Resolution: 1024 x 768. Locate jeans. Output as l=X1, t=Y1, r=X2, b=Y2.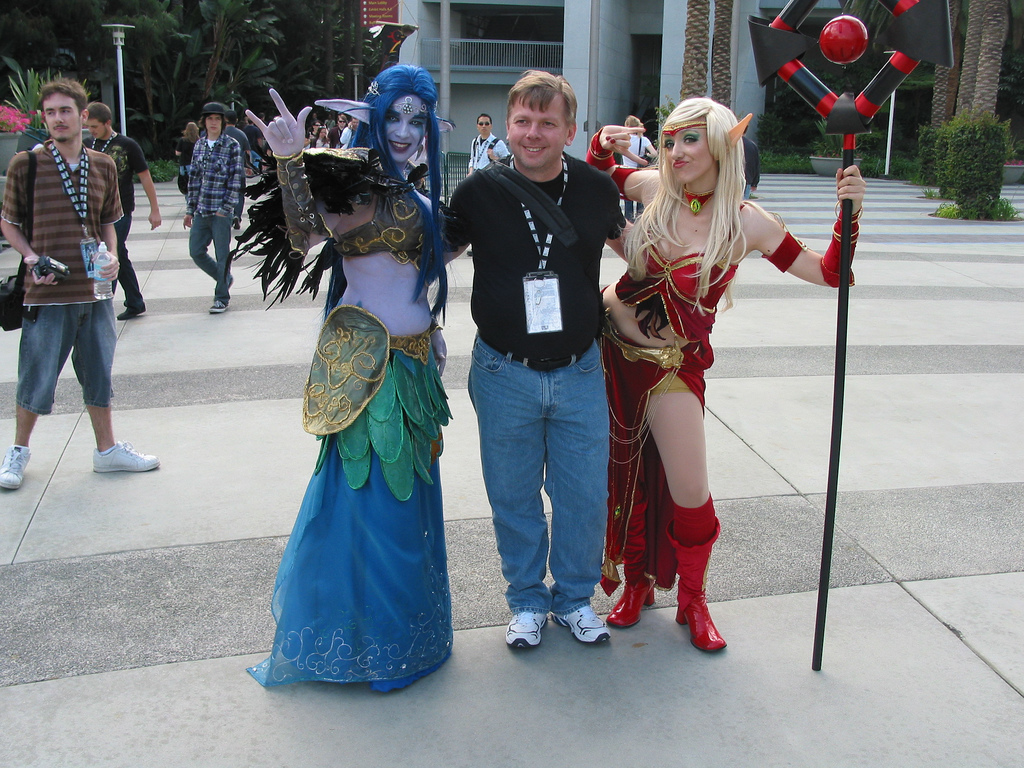
l=466, t=330, r=610, b=618.
